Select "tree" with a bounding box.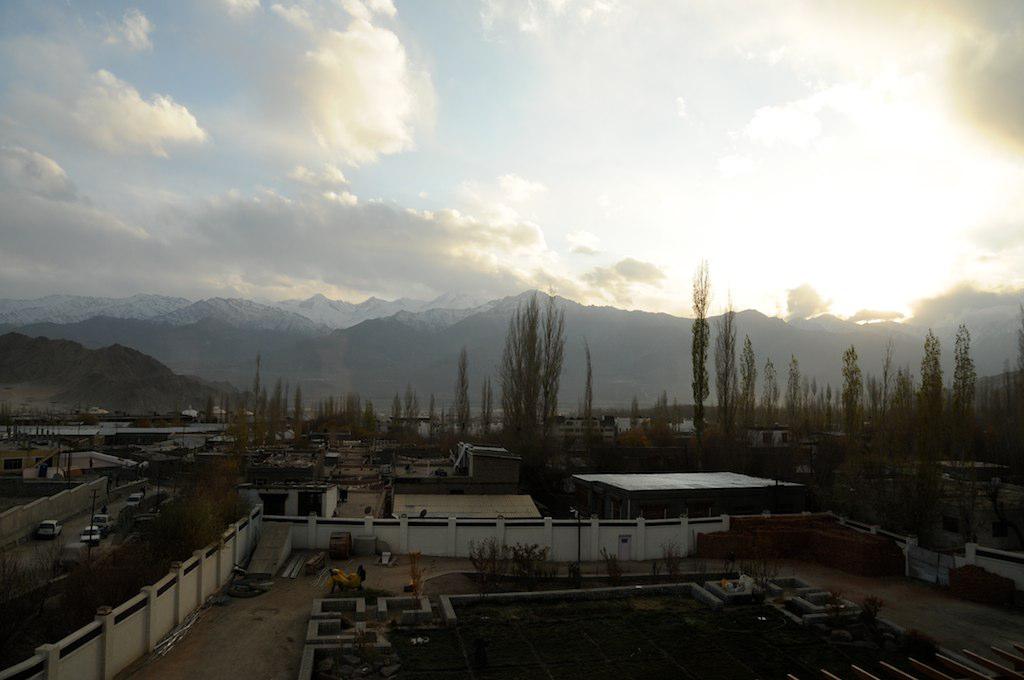
(x1=490, y1=279, x2=589, y2=474).
